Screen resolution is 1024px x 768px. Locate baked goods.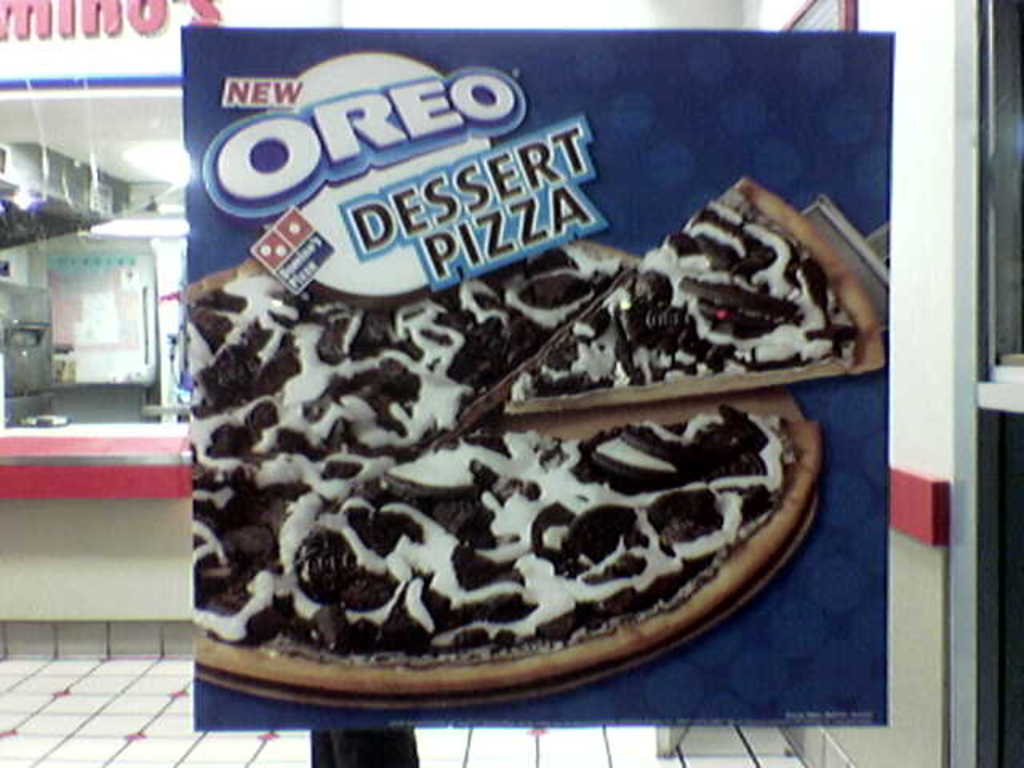
x1=173, y1=261, x2=624, y2=470.
